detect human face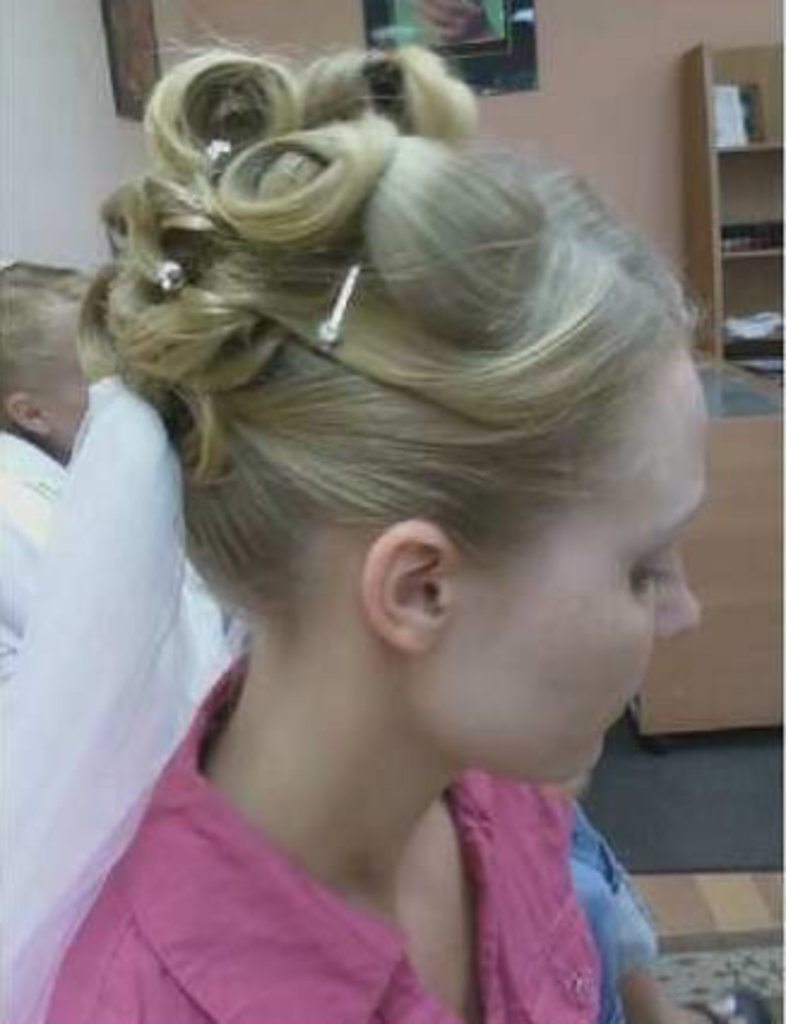
x1=430, y1=349, x2=707, y2=779
